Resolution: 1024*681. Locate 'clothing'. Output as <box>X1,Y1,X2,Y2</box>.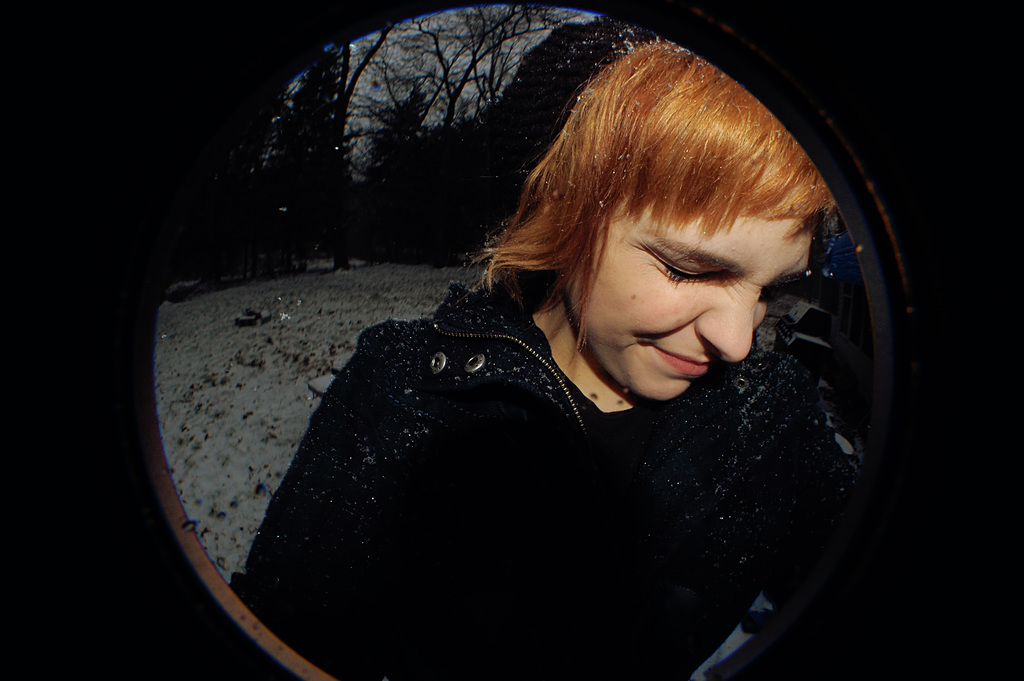
<box>221,280,876,644</box>.
